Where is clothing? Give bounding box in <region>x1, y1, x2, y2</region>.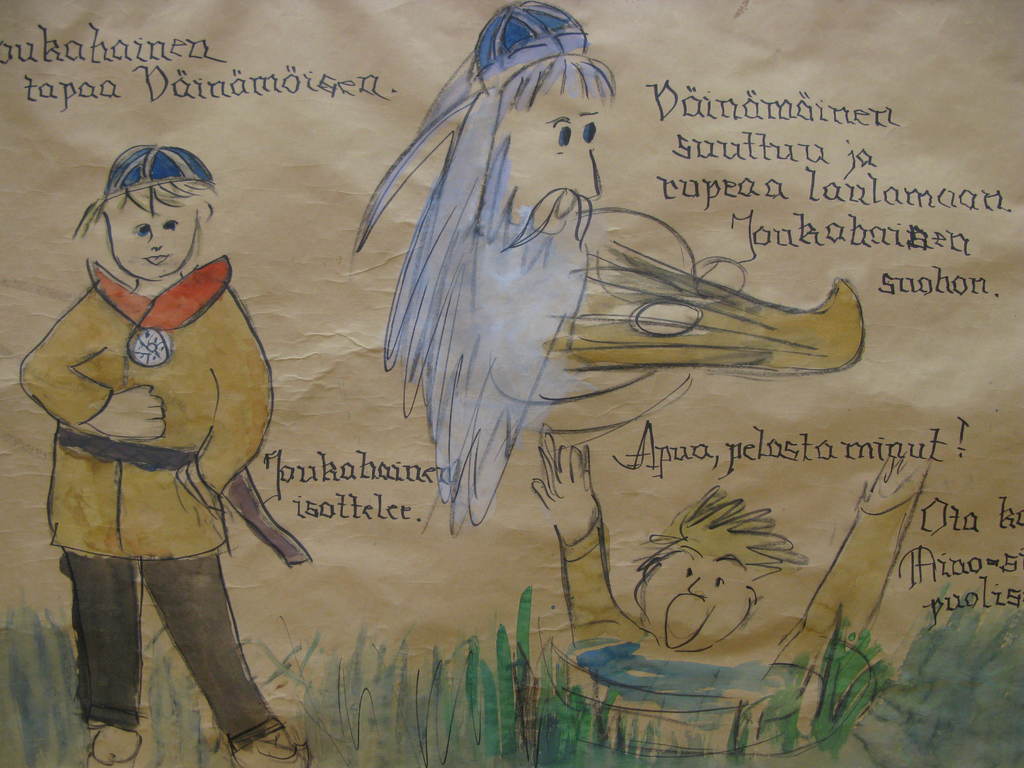
<region>557, 497, 924, 698</region>.
